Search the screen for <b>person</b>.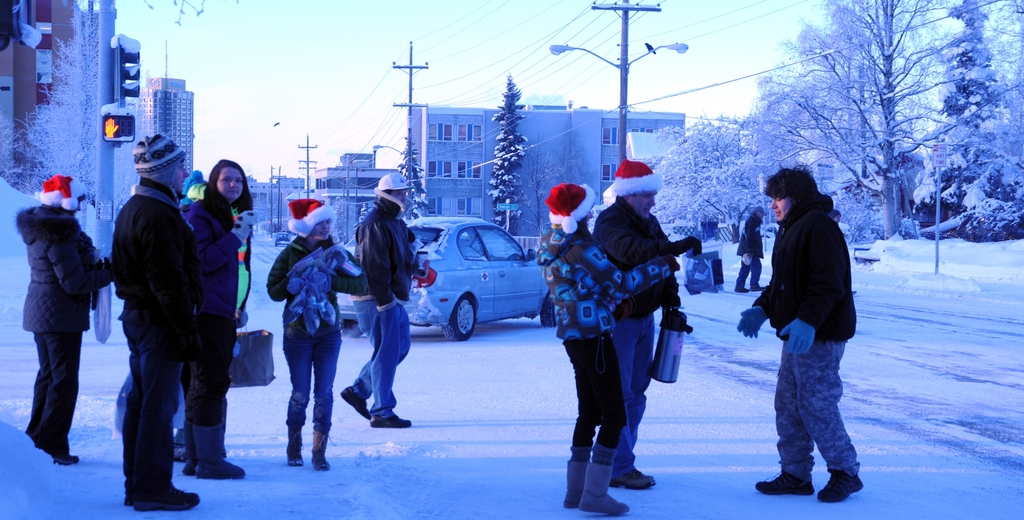
Found at [18, 176, 115, 460].
